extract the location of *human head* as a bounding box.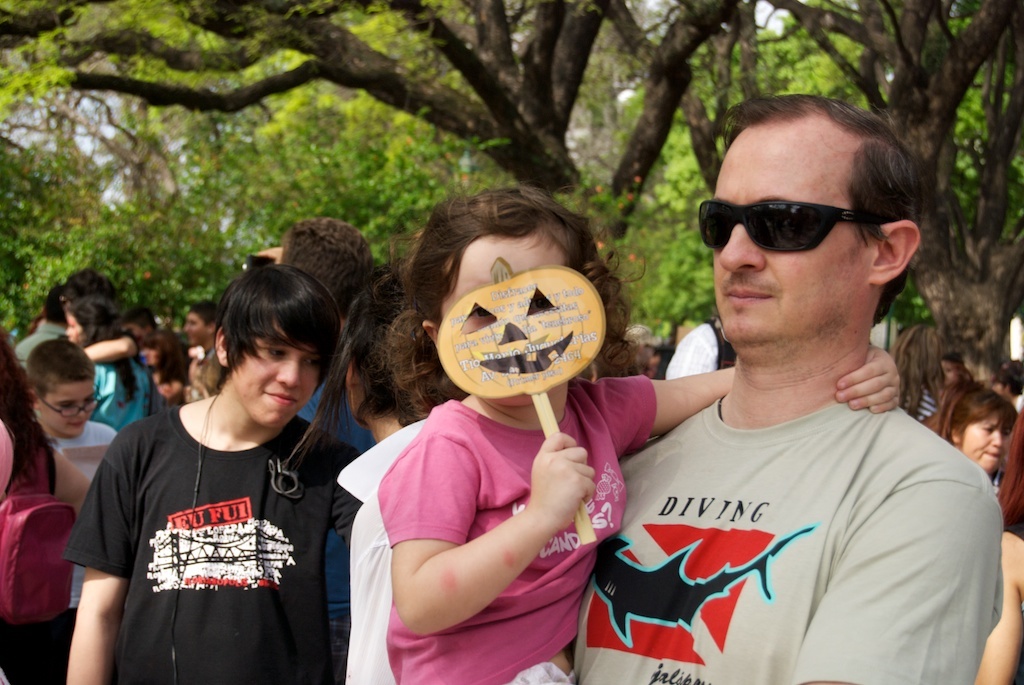
(left=123, top=303, right=158, bottom=337).
